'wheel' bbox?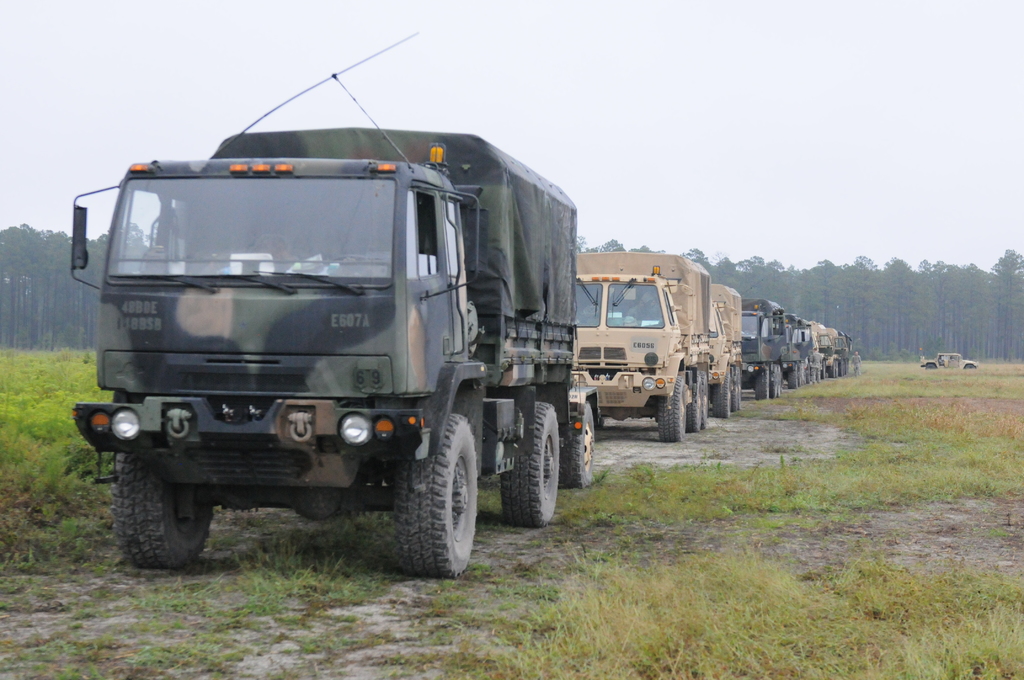
box(730, 367, 735, 408)
